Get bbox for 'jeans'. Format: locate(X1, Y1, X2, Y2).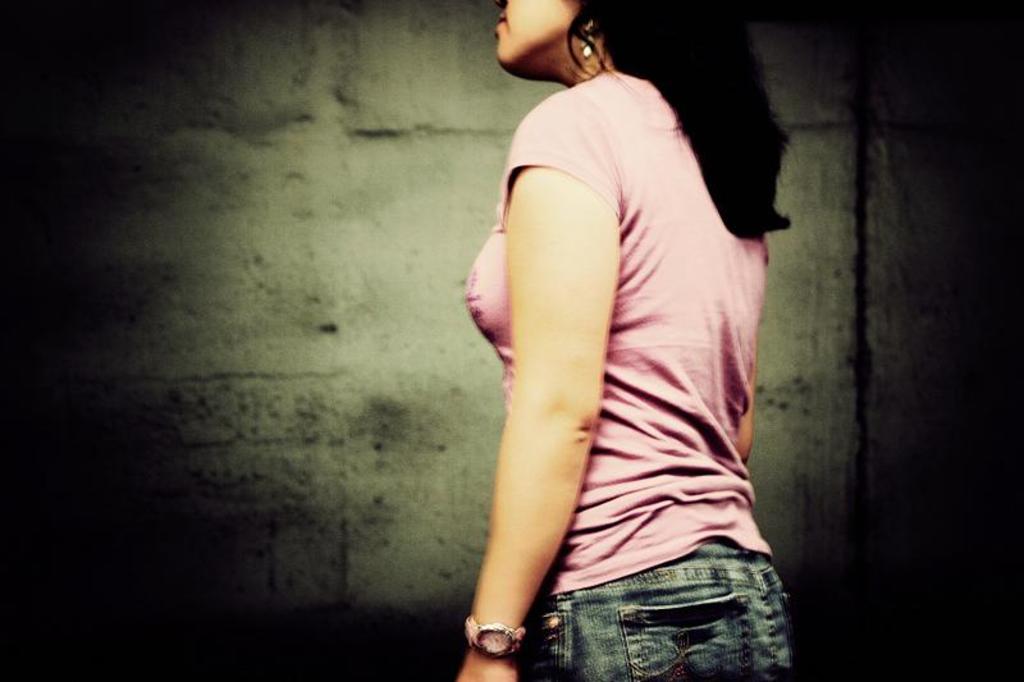
locate(522, 535, 791, 681).
